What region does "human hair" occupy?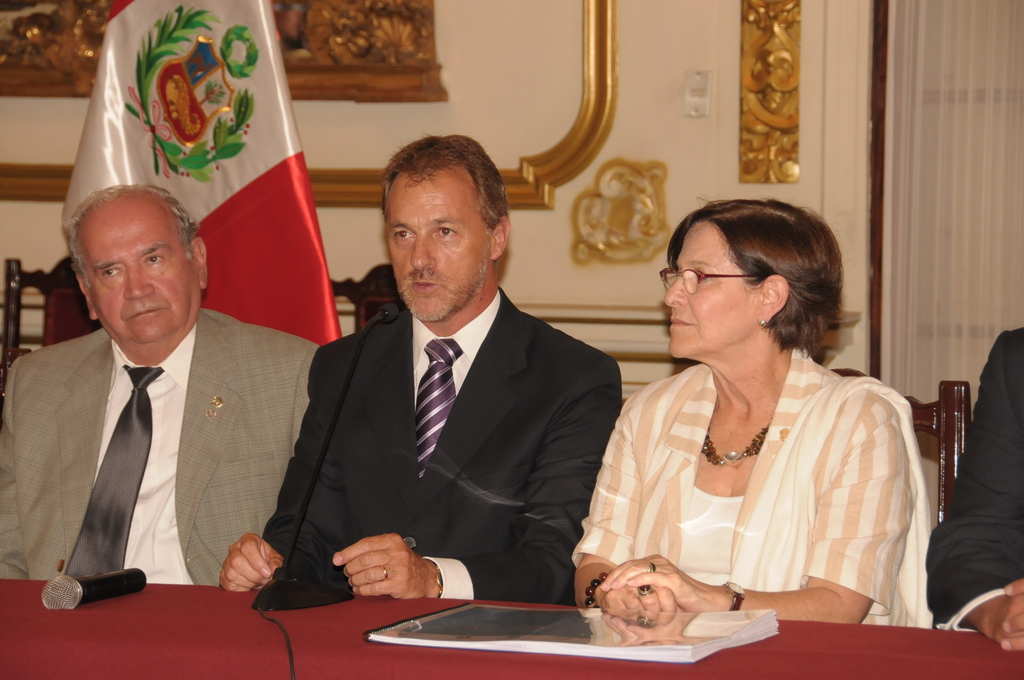
[381, 136, 513, 235].
